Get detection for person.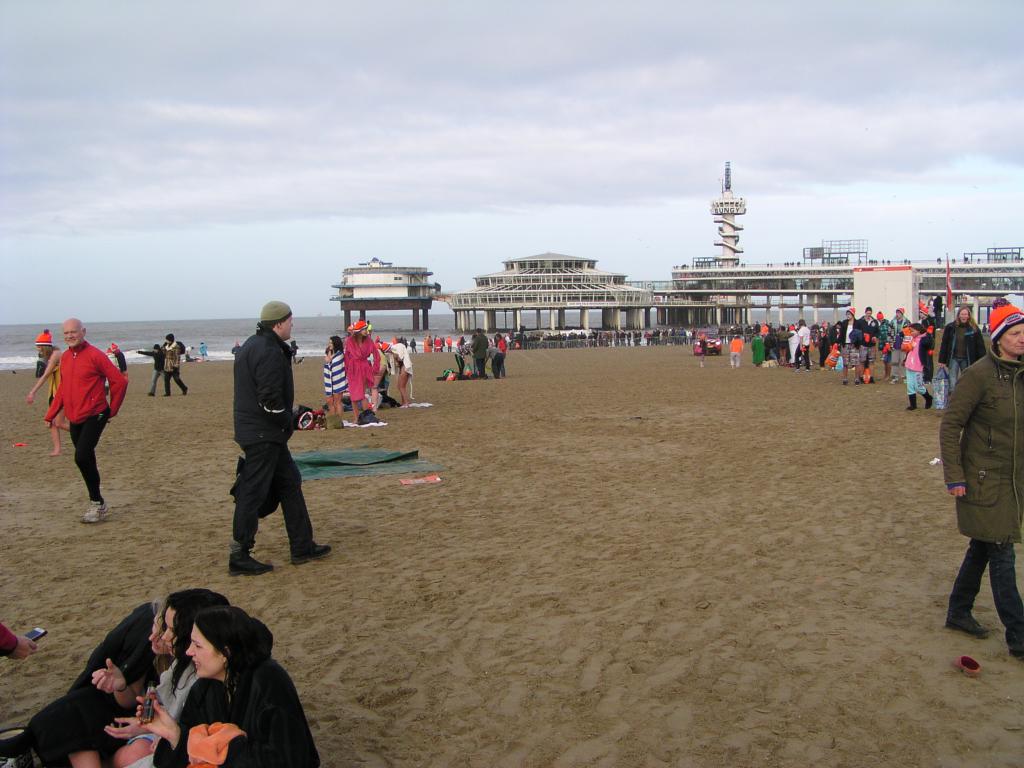
Detection: x1=341, y1=319, x2=371, y2=424.
